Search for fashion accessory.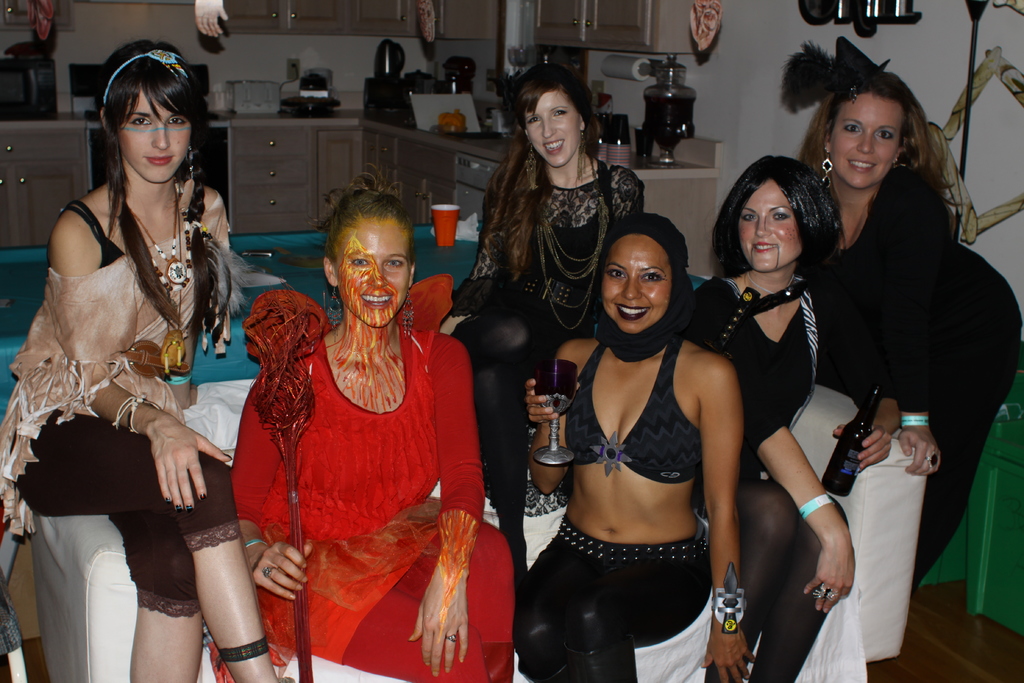
Found at BBox(200, 495, 206, 502).
